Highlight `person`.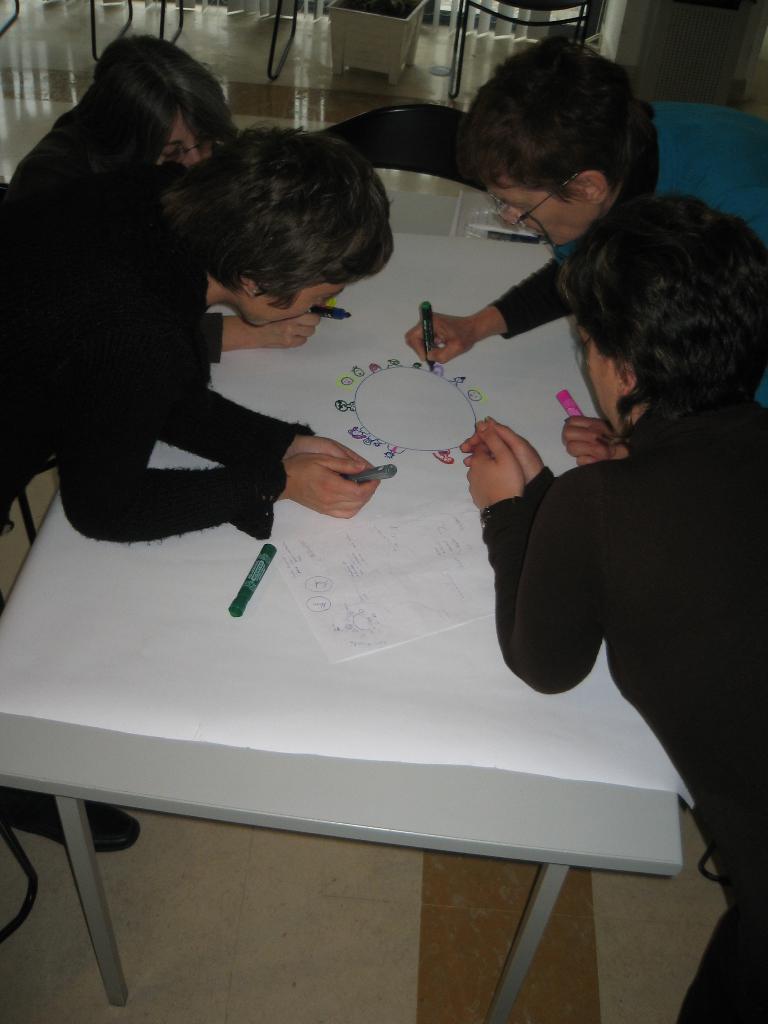
Highlighted region: box(401, 35, 767, 406).
